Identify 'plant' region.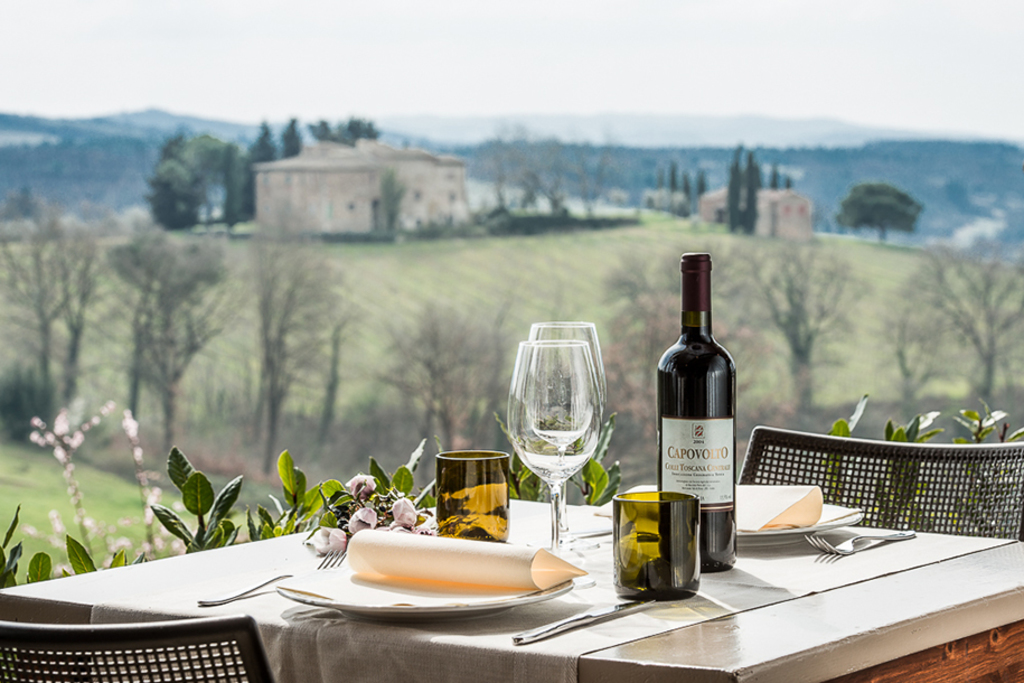
Region: pyautogui.locateOnScreen(946, 409, 1023, 528).
